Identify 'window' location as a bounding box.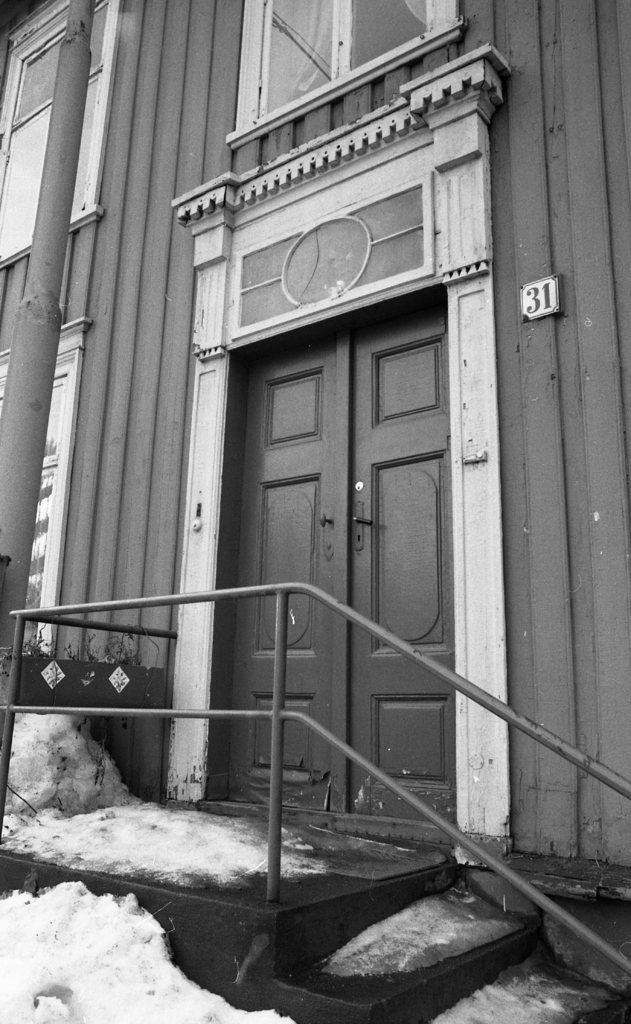
[232, 0, 466, 136].
